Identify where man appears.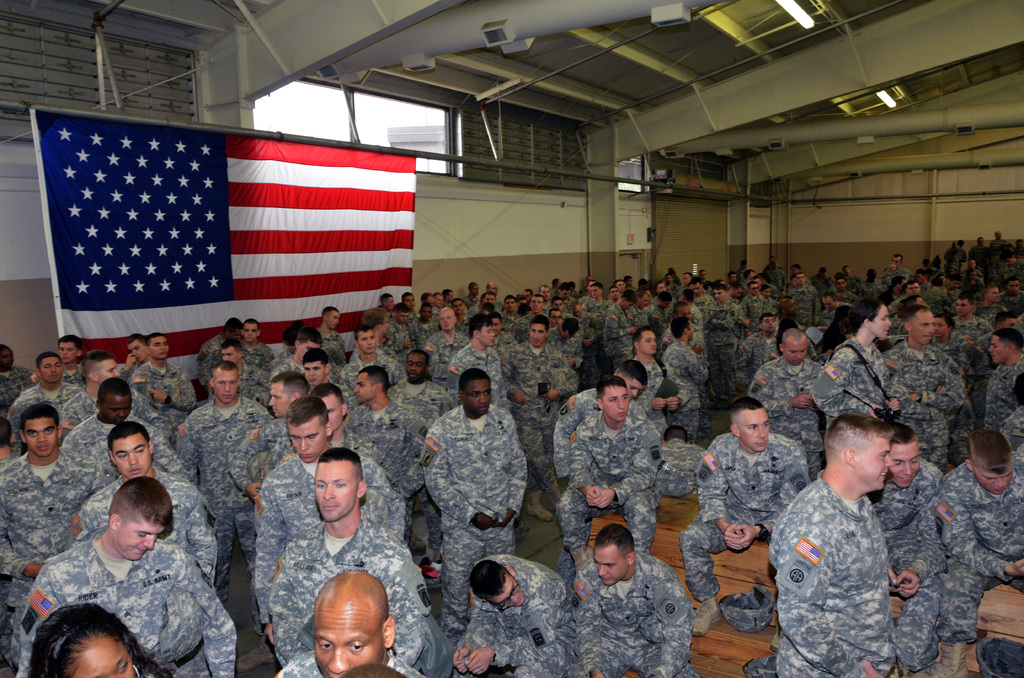
Appears at {"x1": 408, "y1": 300, "x2": 441, "y2": 344}.
